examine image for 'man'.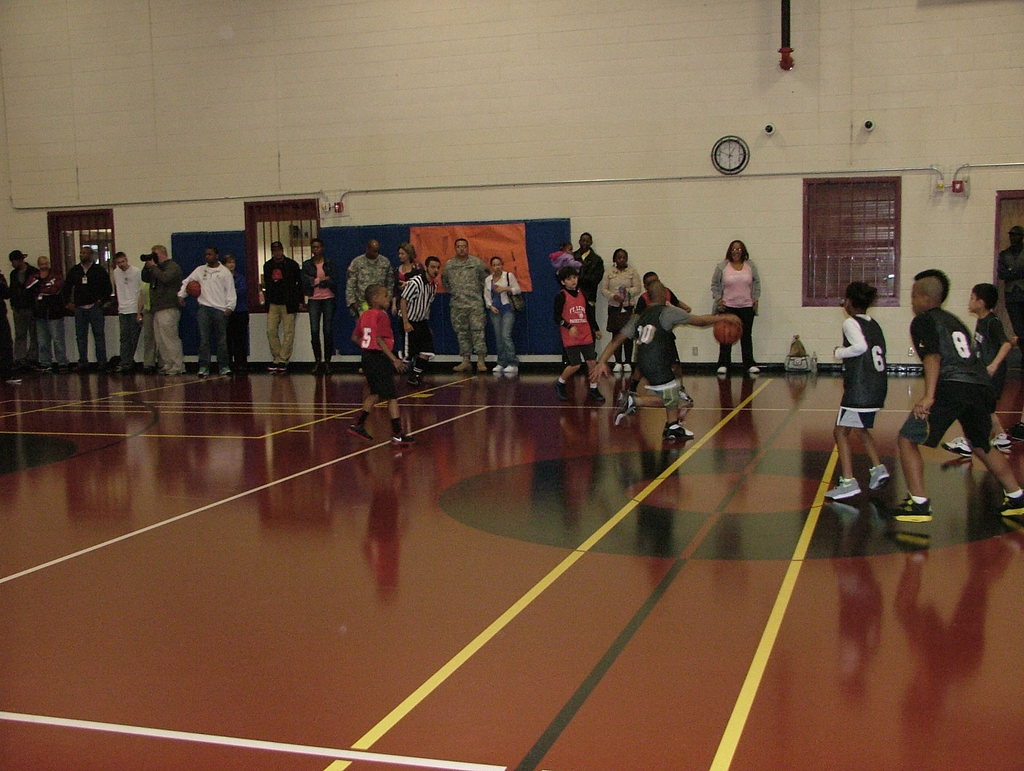
Examination result: {"x1": 344, "y1": 237, "x2": 396, "y2": 372}.
